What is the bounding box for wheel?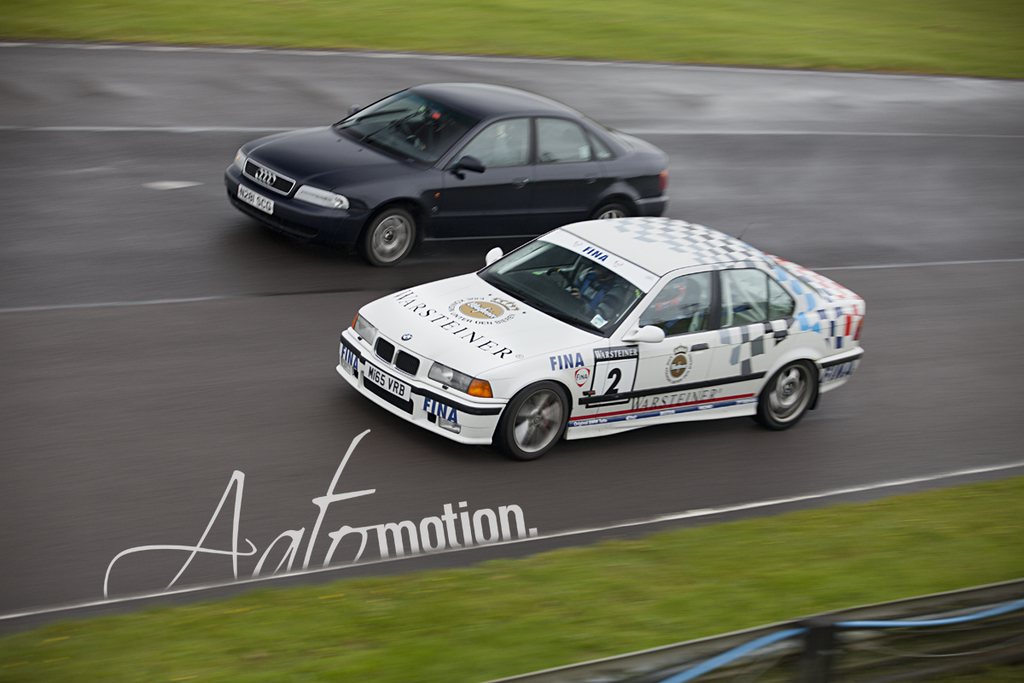
(504, 385, 579, 452).
